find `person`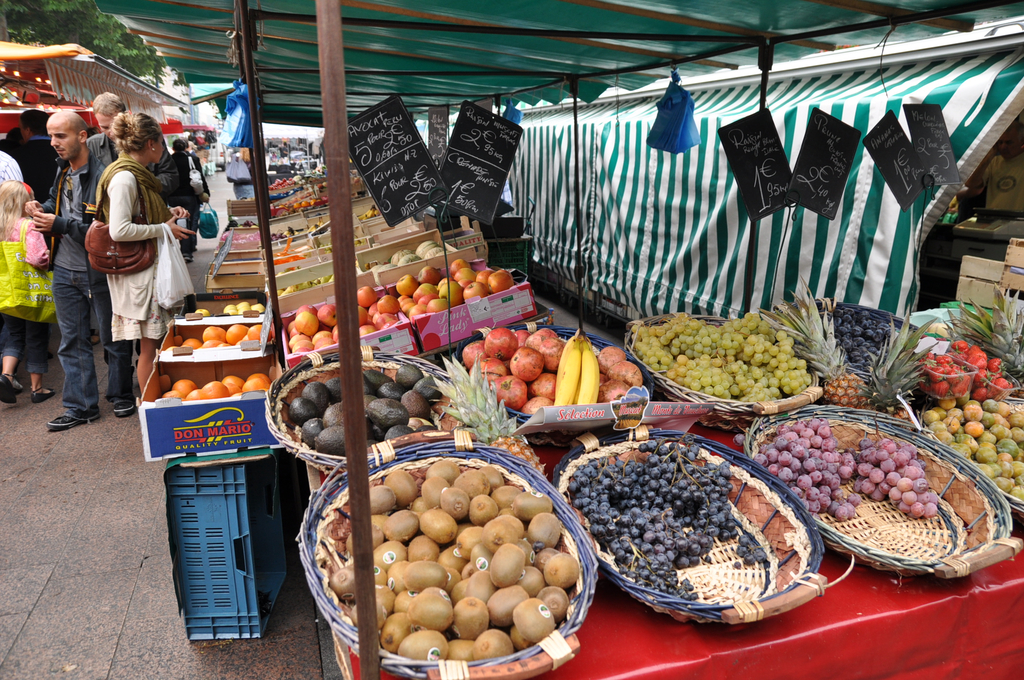
95:111:196:405
